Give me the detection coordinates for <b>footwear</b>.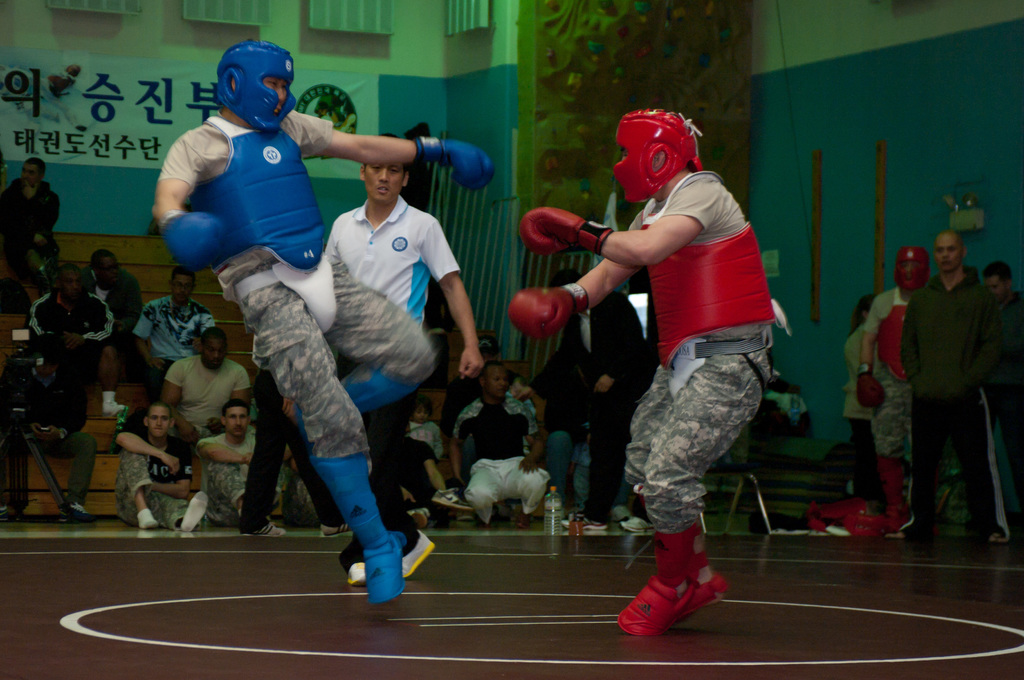
crop(622, 540, 735, 655).
